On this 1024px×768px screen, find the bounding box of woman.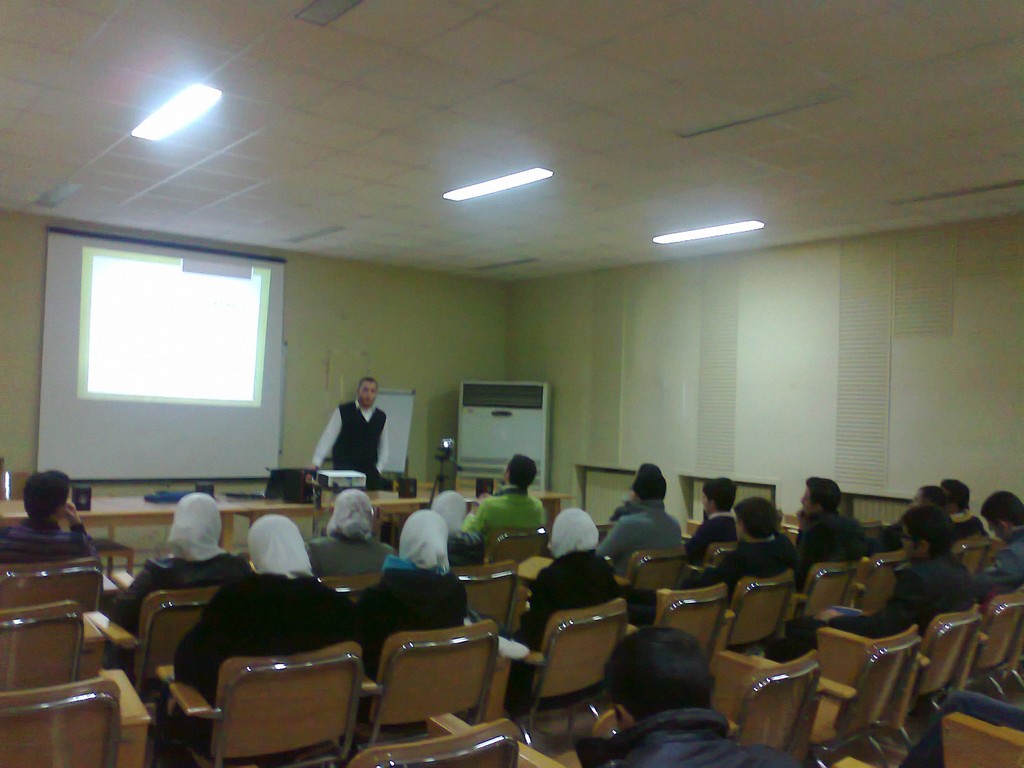
Bounding box: crop(308, 486, 403, 585).
